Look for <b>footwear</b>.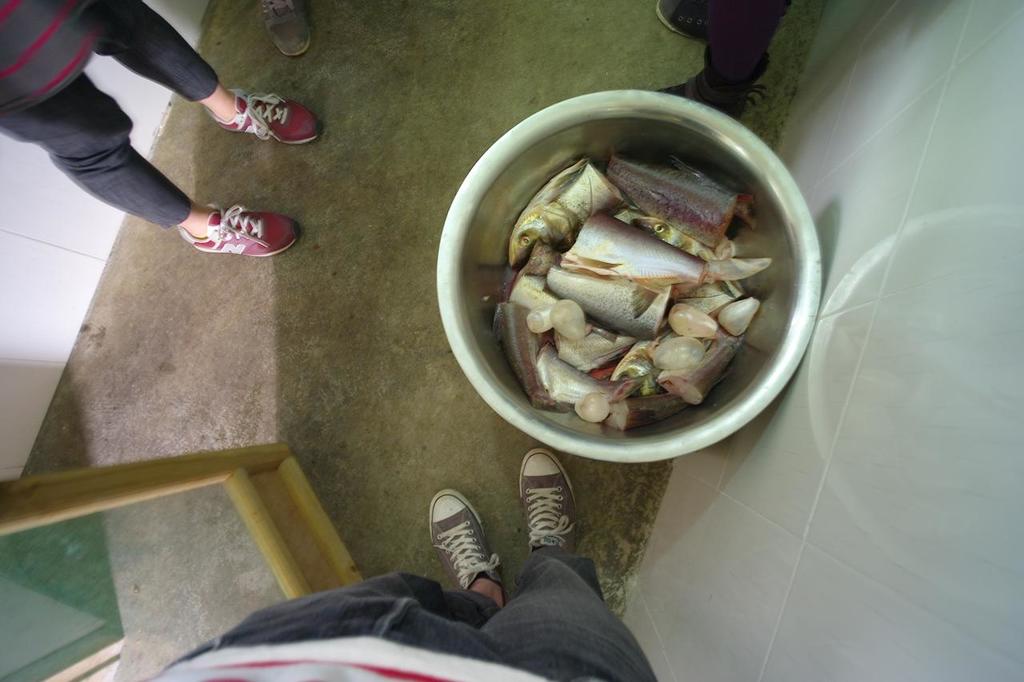
Found: (x1=658, y1=2, x2=702, y2=41).
